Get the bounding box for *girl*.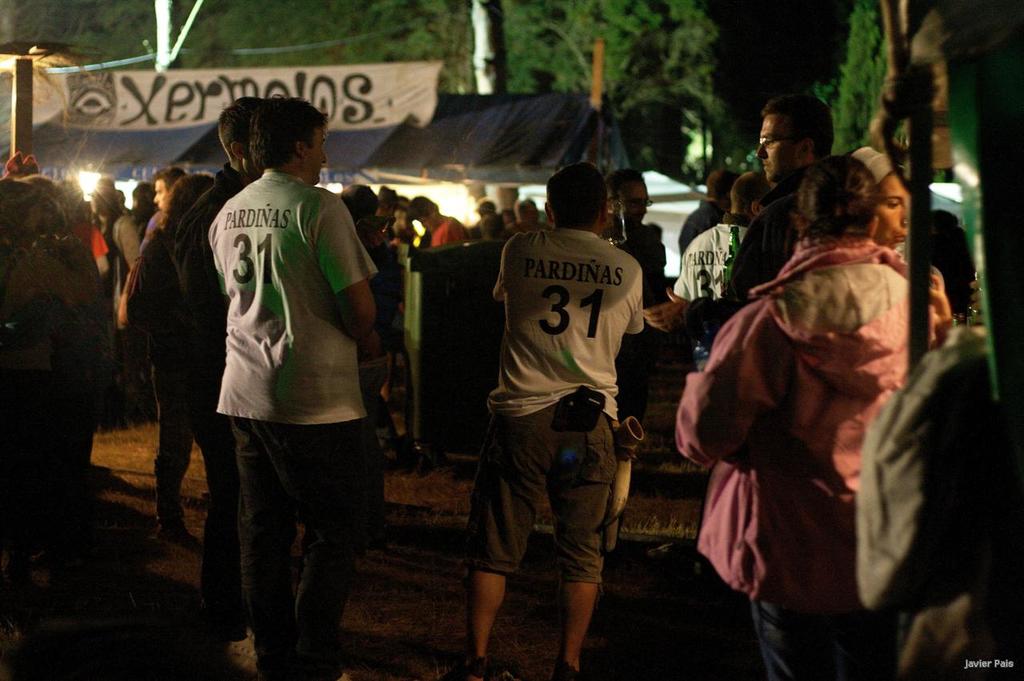
box=[675, 153, 954, 677].
